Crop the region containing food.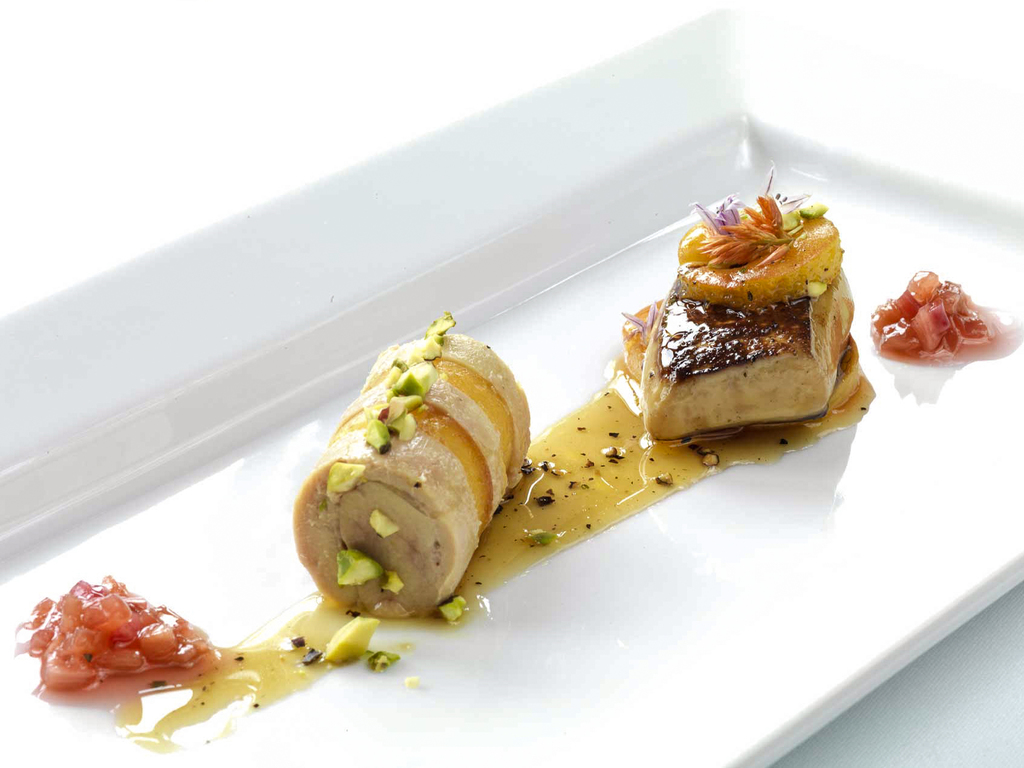
Crop region: crop(627, 193, 858, 475).
